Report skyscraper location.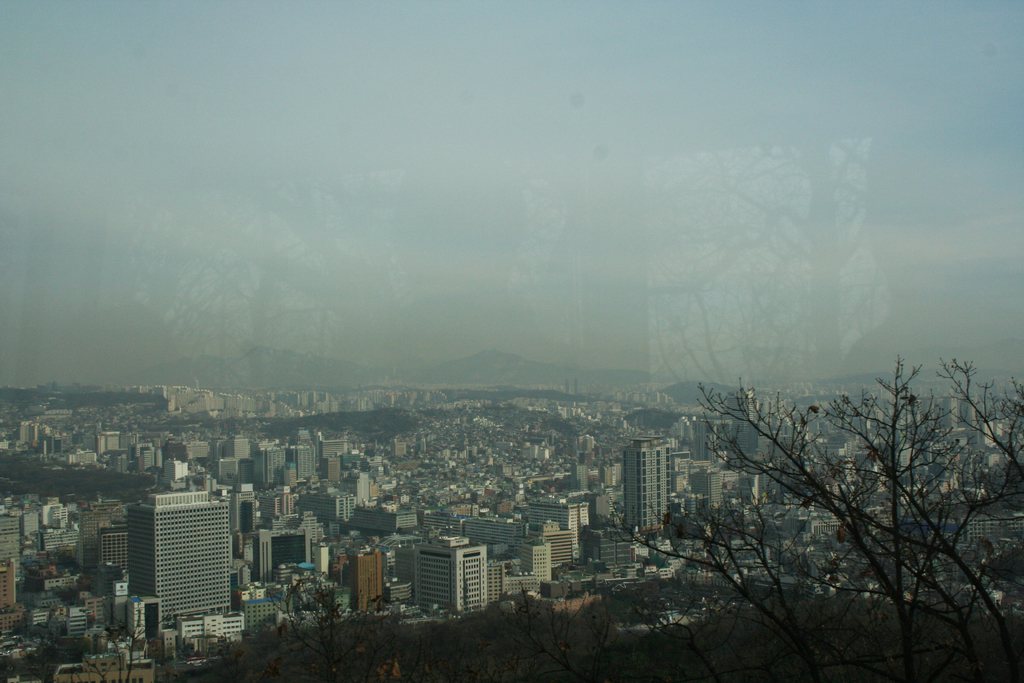
Report: BBox(411, 533, 492, 618).
